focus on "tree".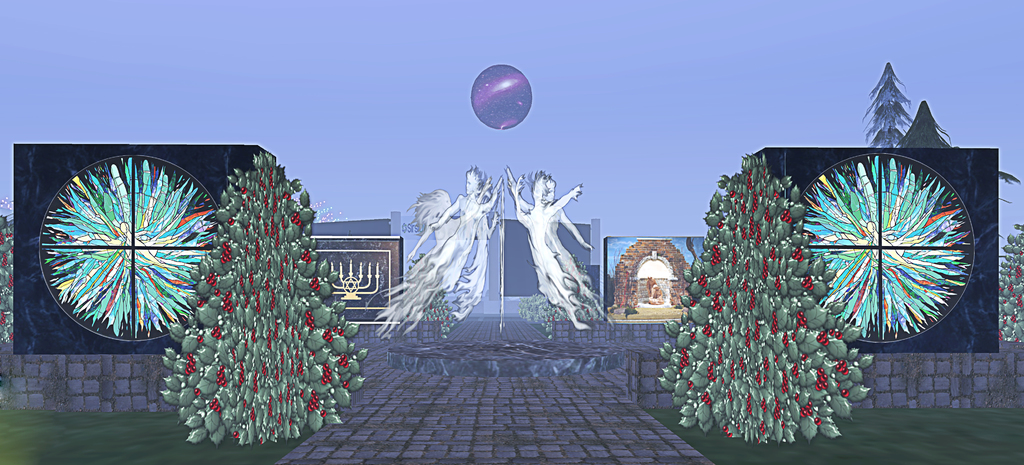
Focused at box=[995, 218, 1023, 345].
